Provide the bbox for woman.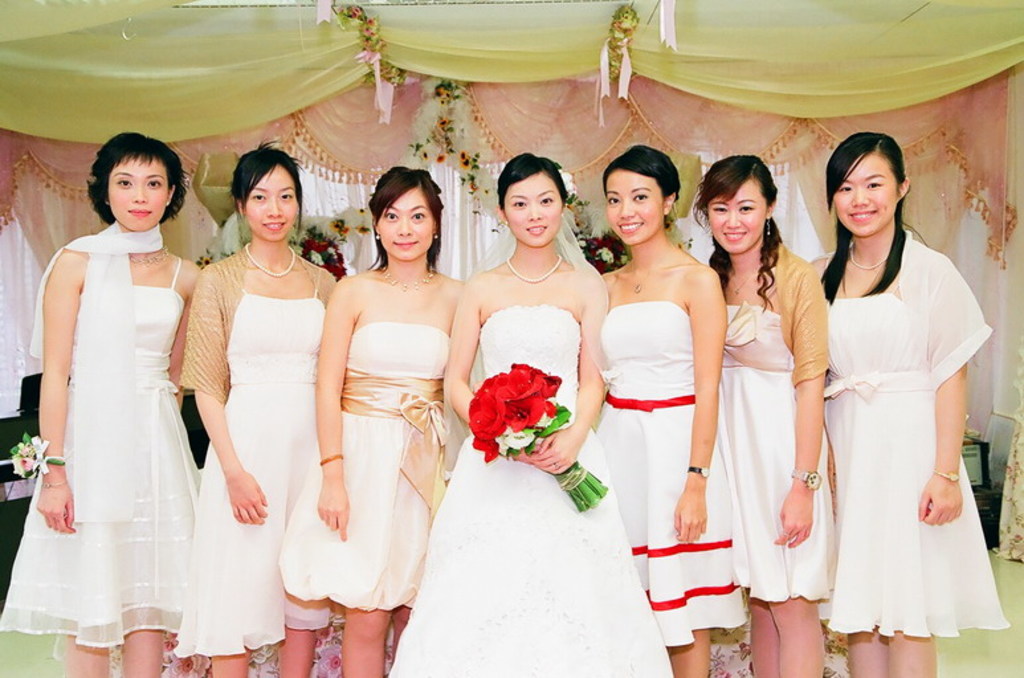
left=595, top=140, right=719, bottom=670.
